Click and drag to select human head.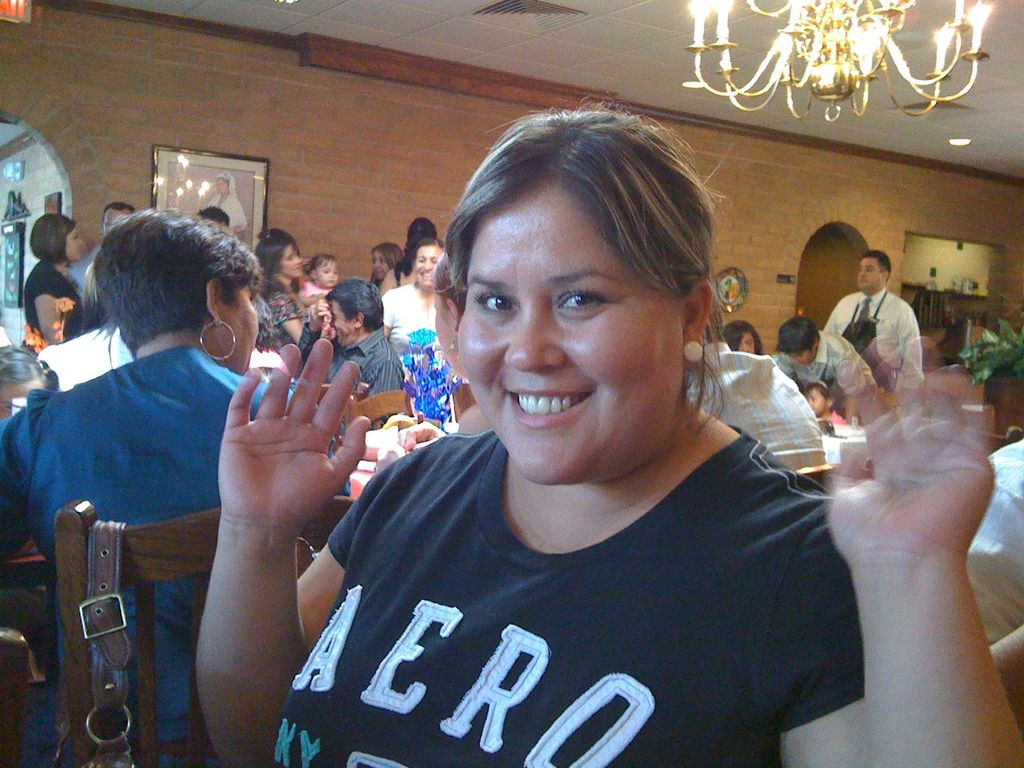
Selection: [left=304, top=255, right=340, bottom=294].
